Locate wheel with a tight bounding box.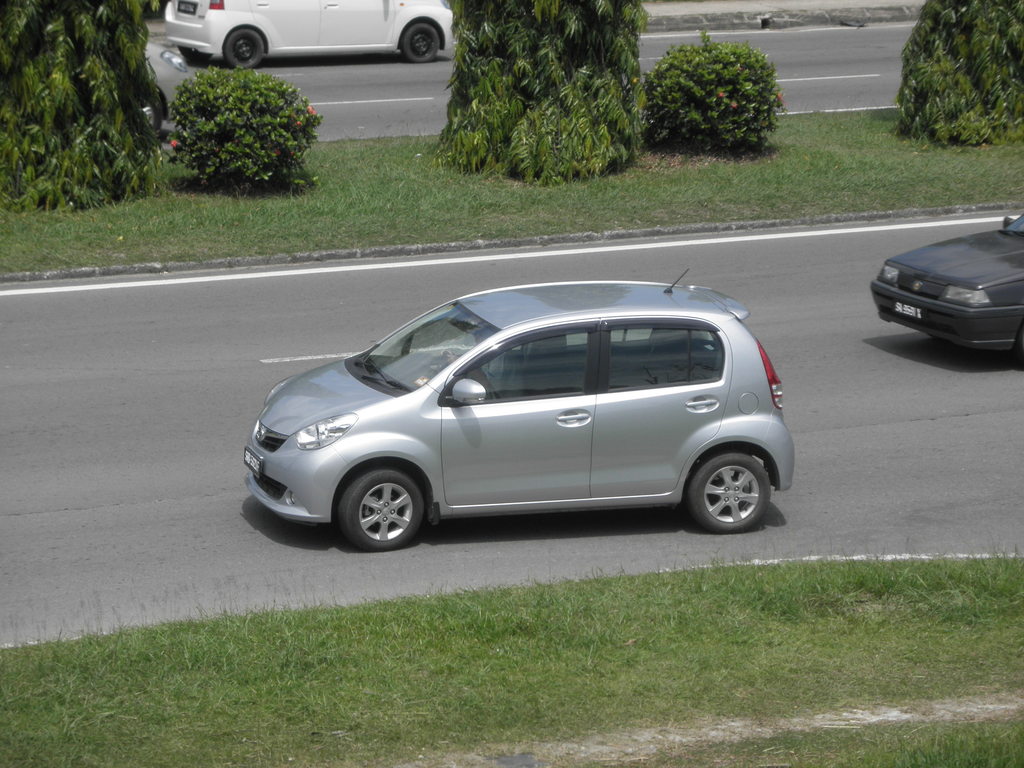
rect(222, 28, 264, 67).
